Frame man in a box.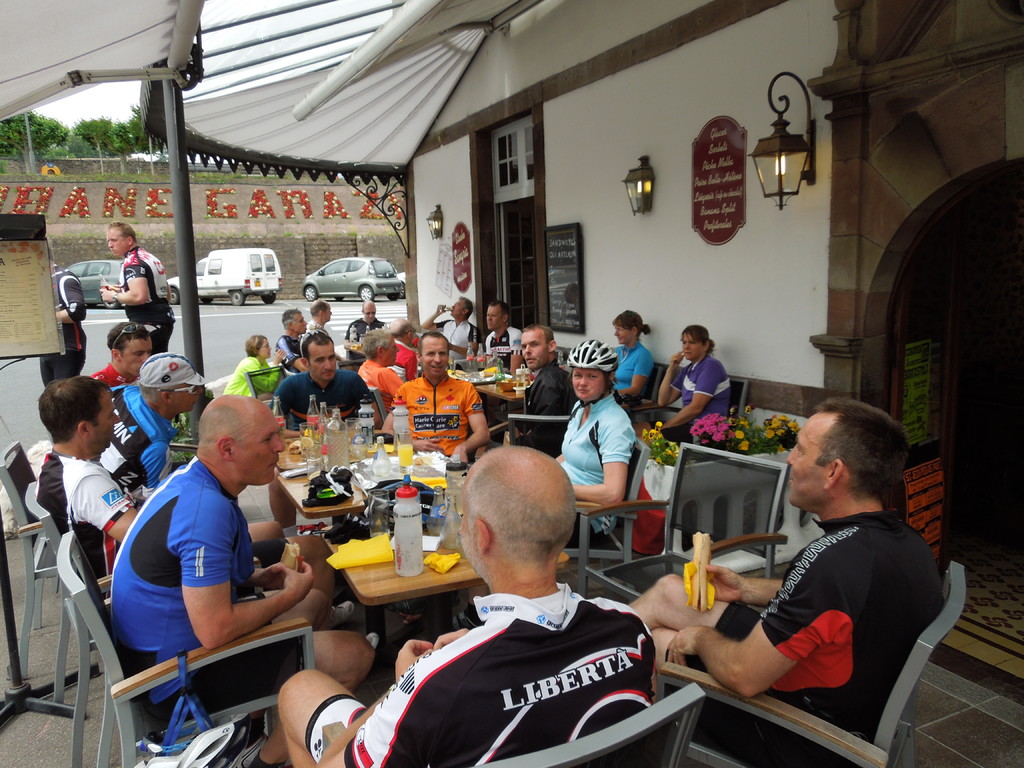
detection(378, 447, 691, 759).
